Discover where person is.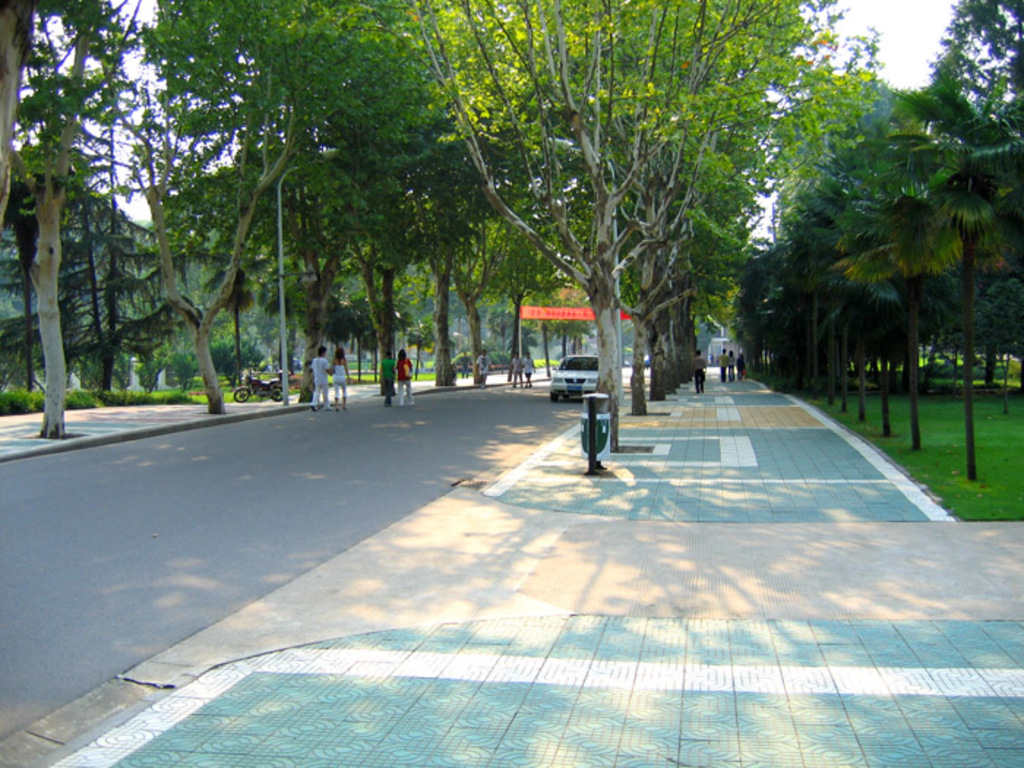
Discovered at select_region(475, 345, 493, 386).
